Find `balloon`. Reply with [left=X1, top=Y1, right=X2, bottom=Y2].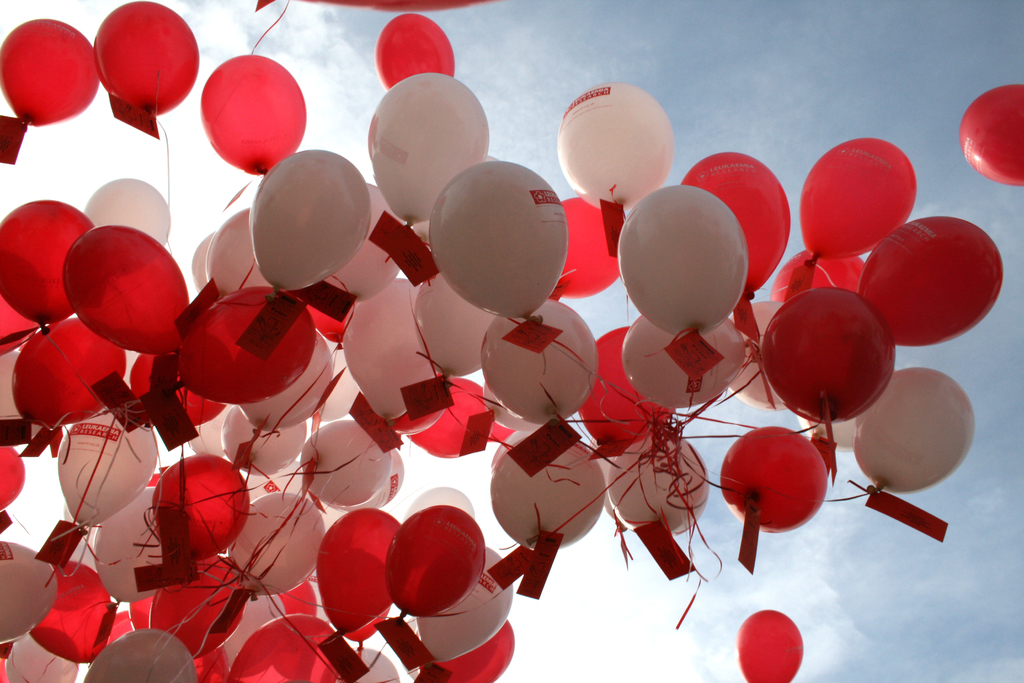
[left=249, top=148, right=372, bottom=295].
